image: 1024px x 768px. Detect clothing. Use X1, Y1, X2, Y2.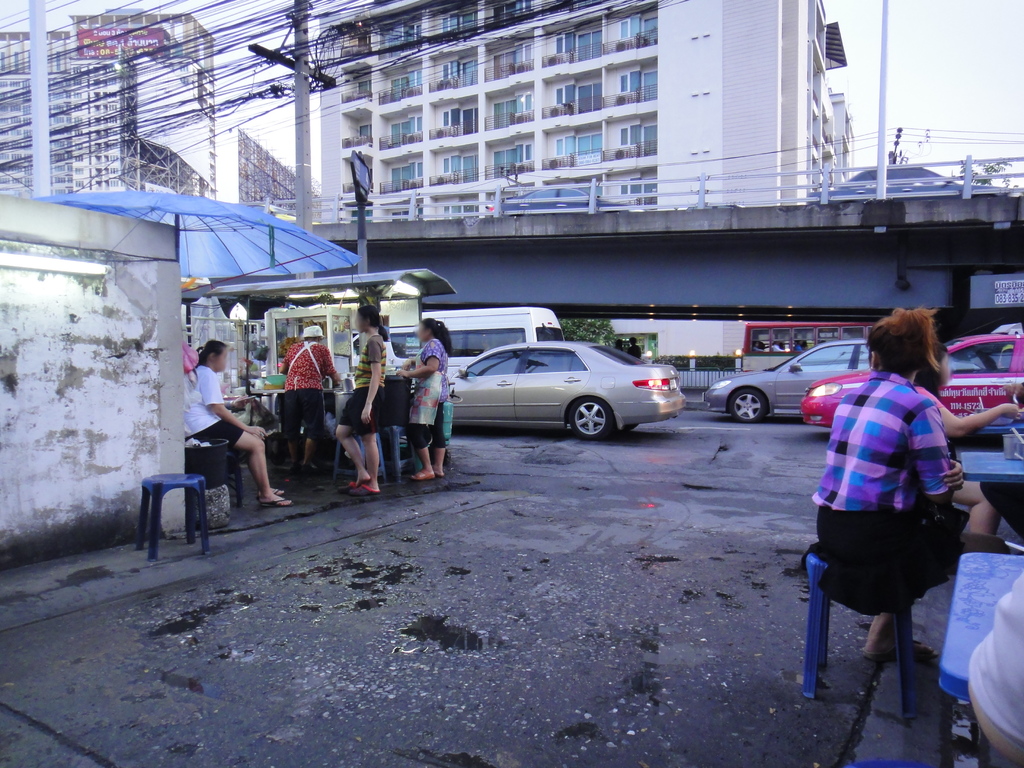
964, 569, 1023, 749.
